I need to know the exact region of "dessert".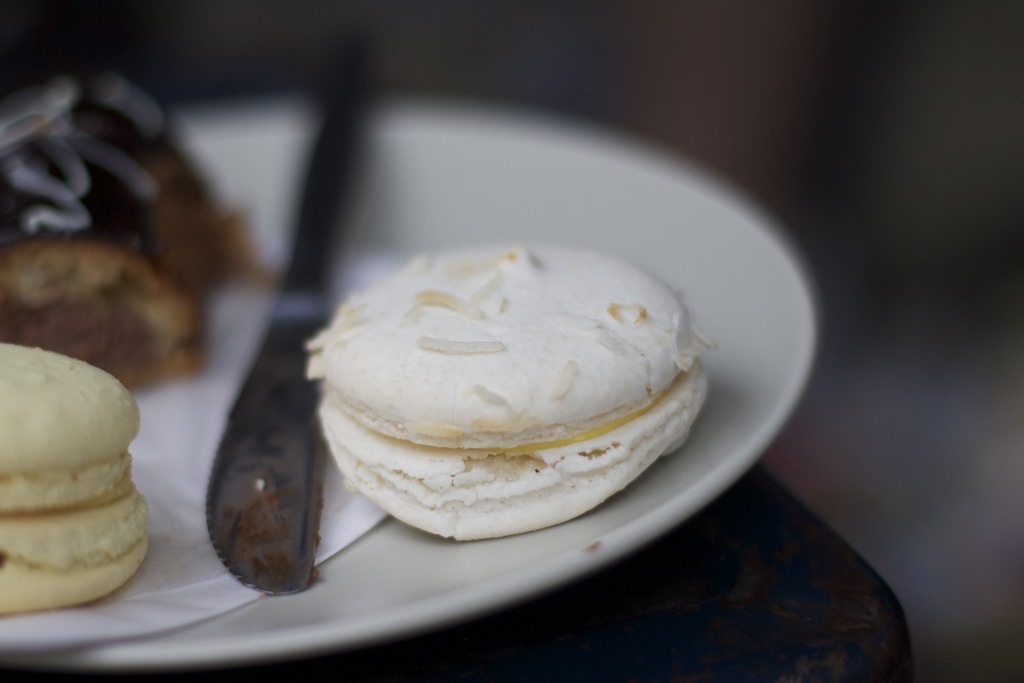
Region: (305, 223, 716, 512).
